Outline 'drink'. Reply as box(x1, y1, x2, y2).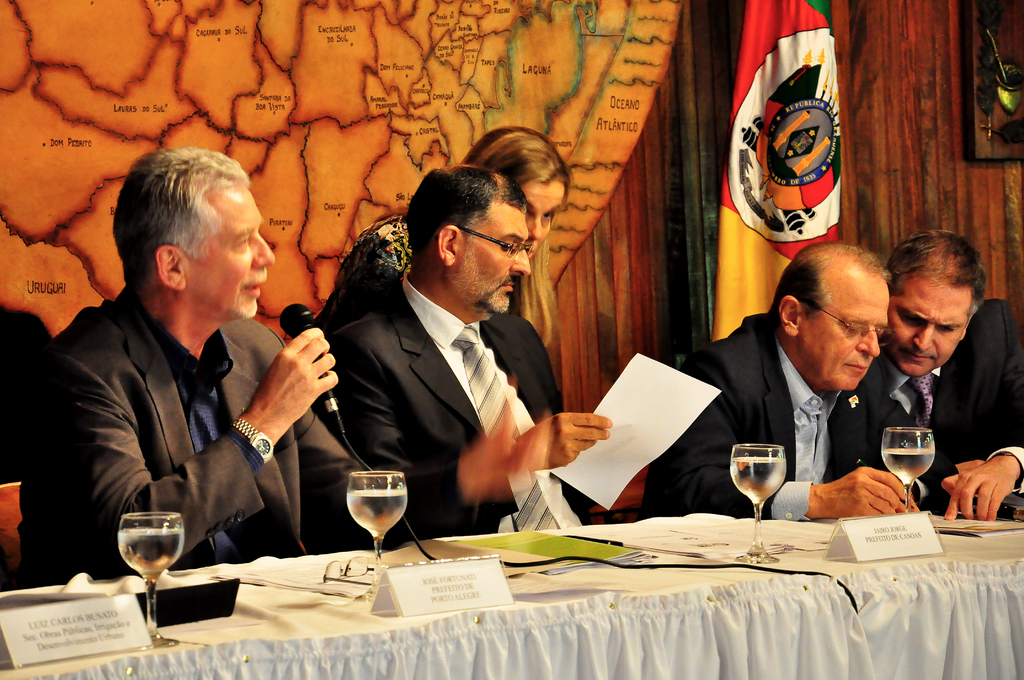
box(334, 473, 413, 562).
